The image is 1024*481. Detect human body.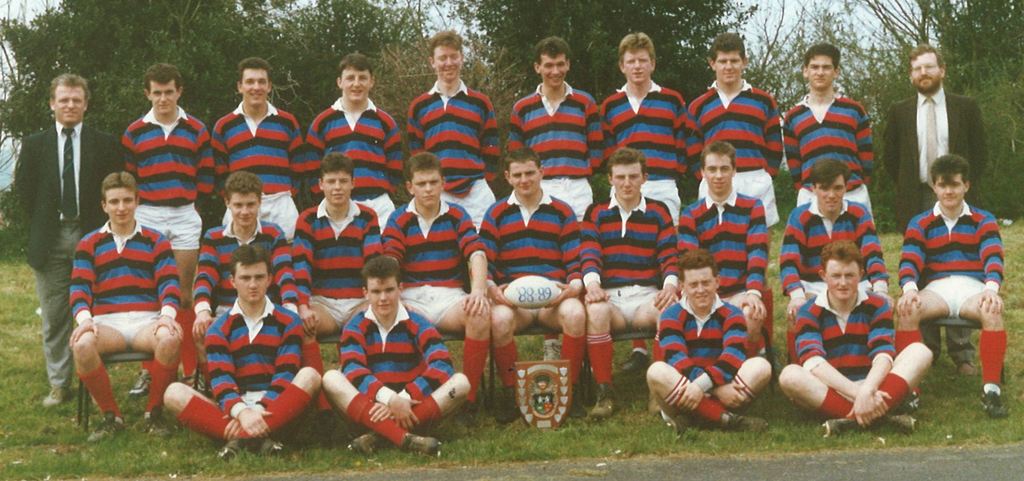
Detection: (640,246,781,444).
